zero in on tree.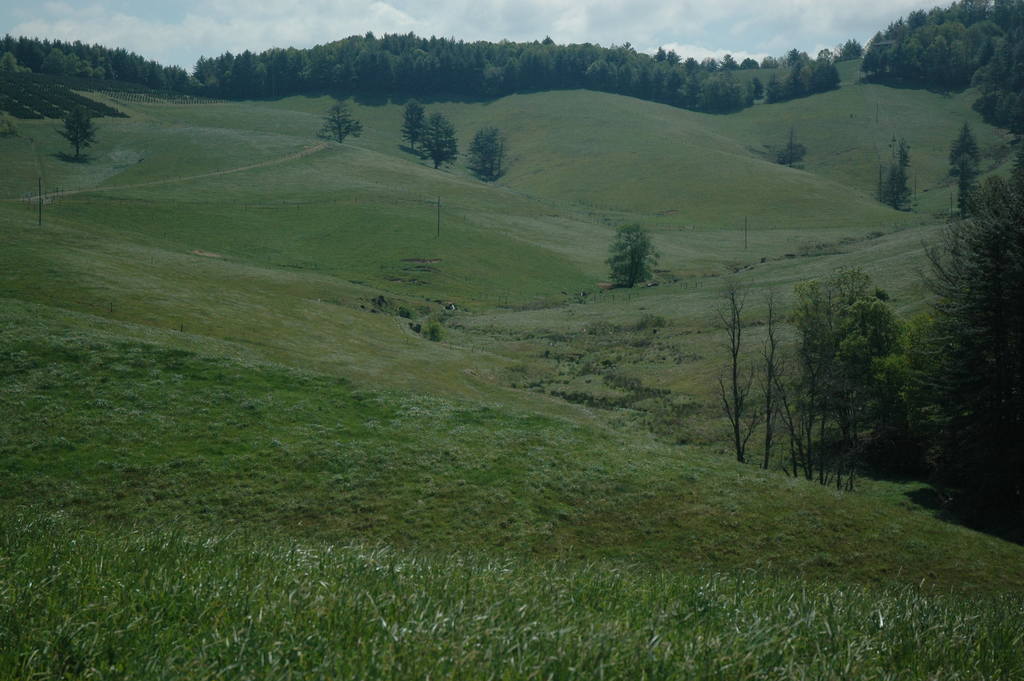
Zeroed in: <bbox>72, 98, 105, 158</bbox>.
